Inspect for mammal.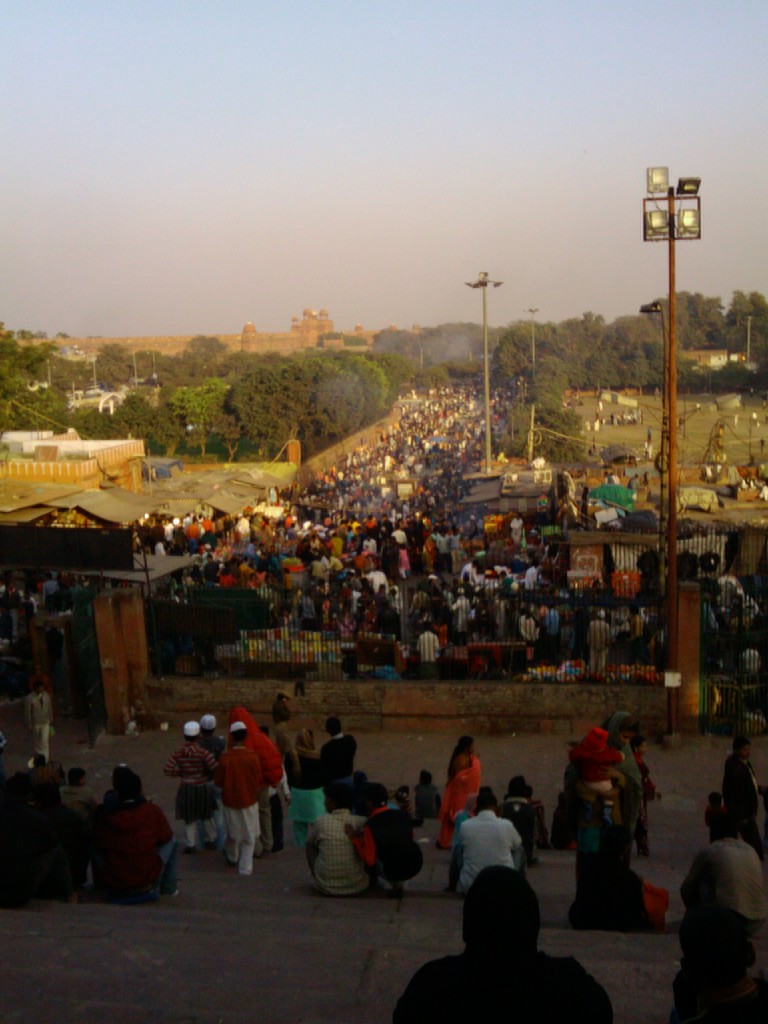
Inspection: (left=305, top=777, right=364, bottom=901).
